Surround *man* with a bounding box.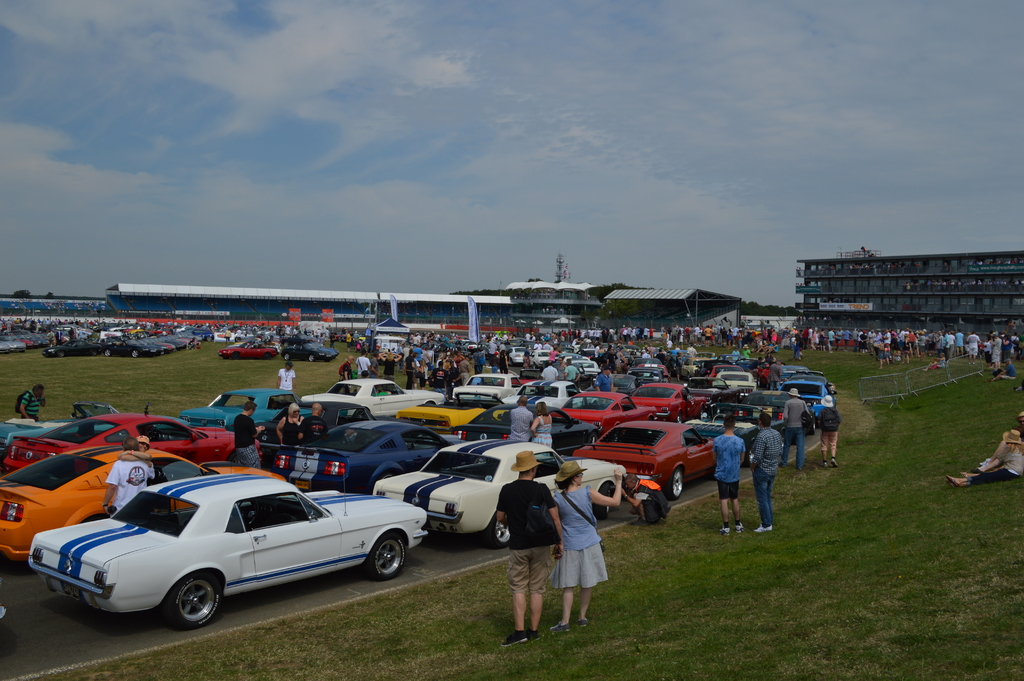
236, 328, 244, 343.
